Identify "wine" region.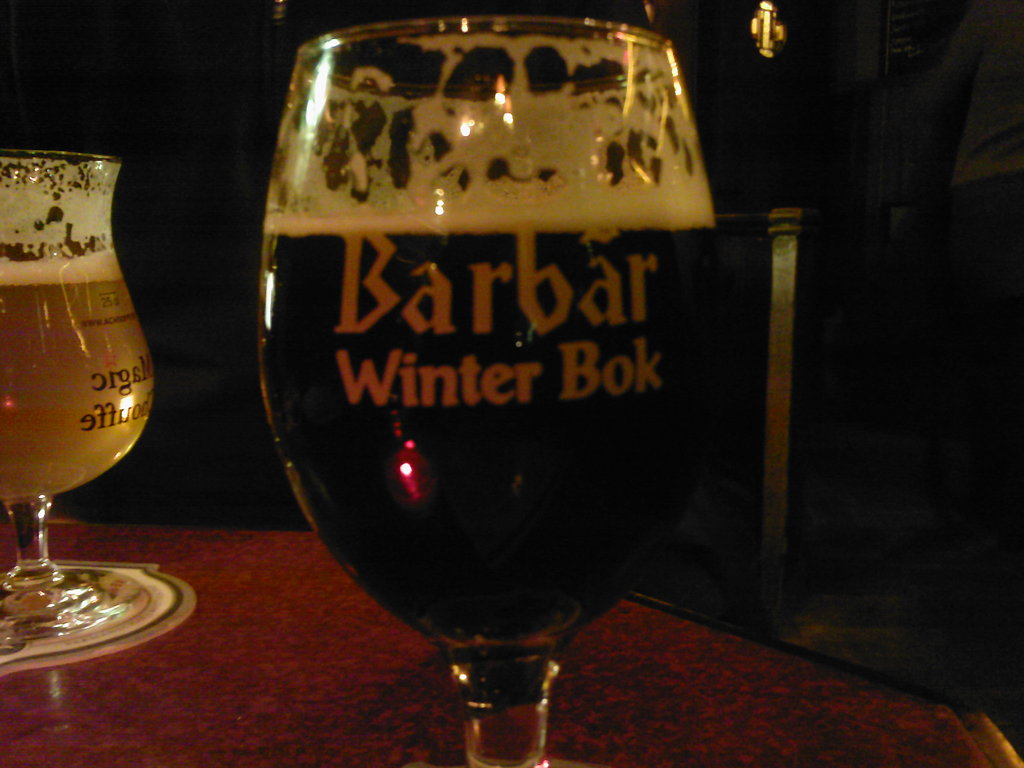
Region: detection(267, 232, 756, 651).
